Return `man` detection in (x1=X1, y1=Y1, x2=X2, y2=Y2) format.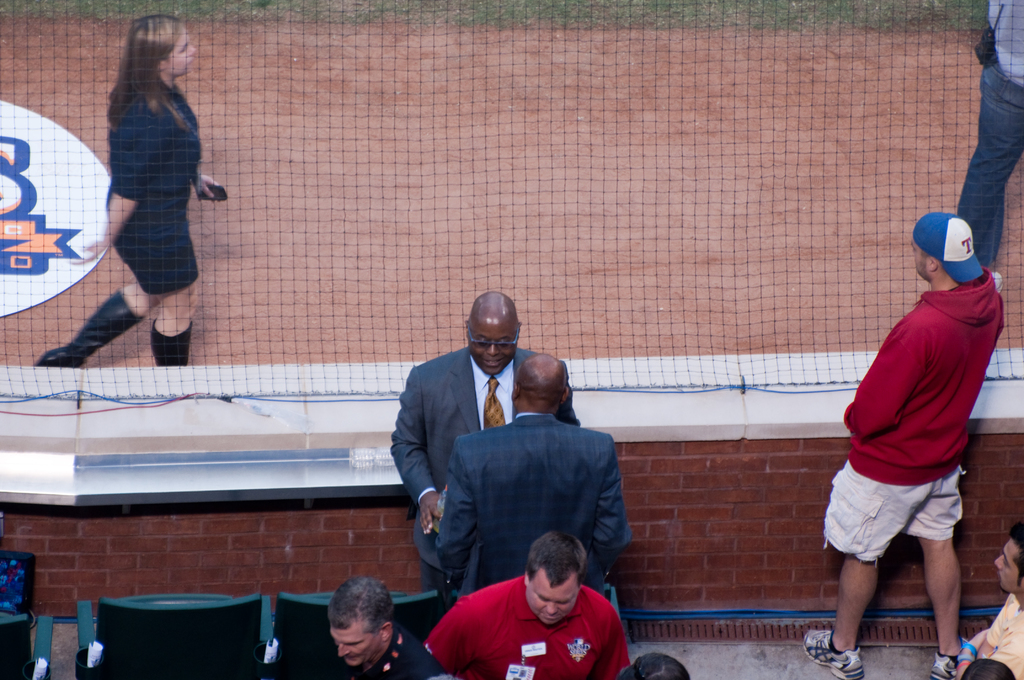
(x1=387, y1=289, x2=584, y2=594).
